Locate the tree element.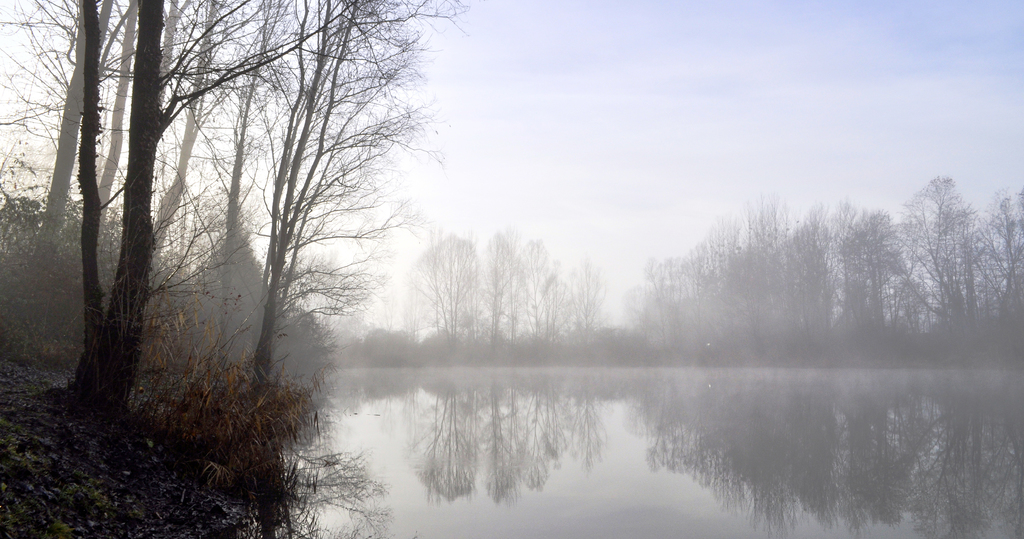
Element bbox: [left=514, top=234, right=612, bottom=340].
